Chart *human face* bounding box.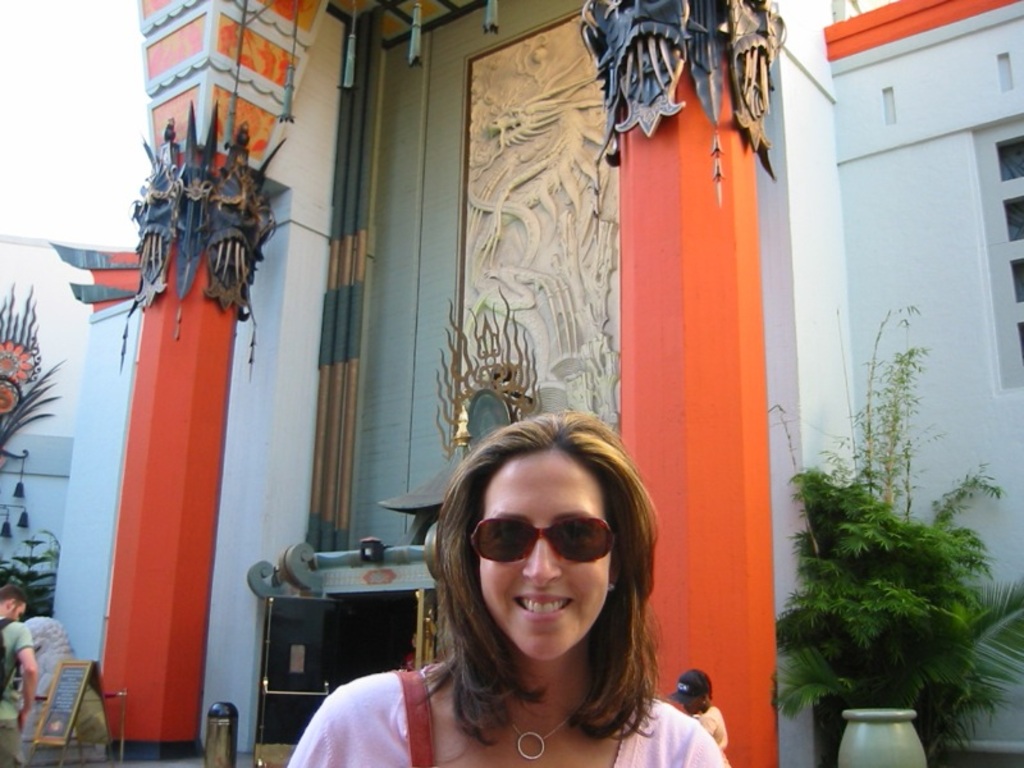
Charted: <region>682, 698, 694, 713</region>.
